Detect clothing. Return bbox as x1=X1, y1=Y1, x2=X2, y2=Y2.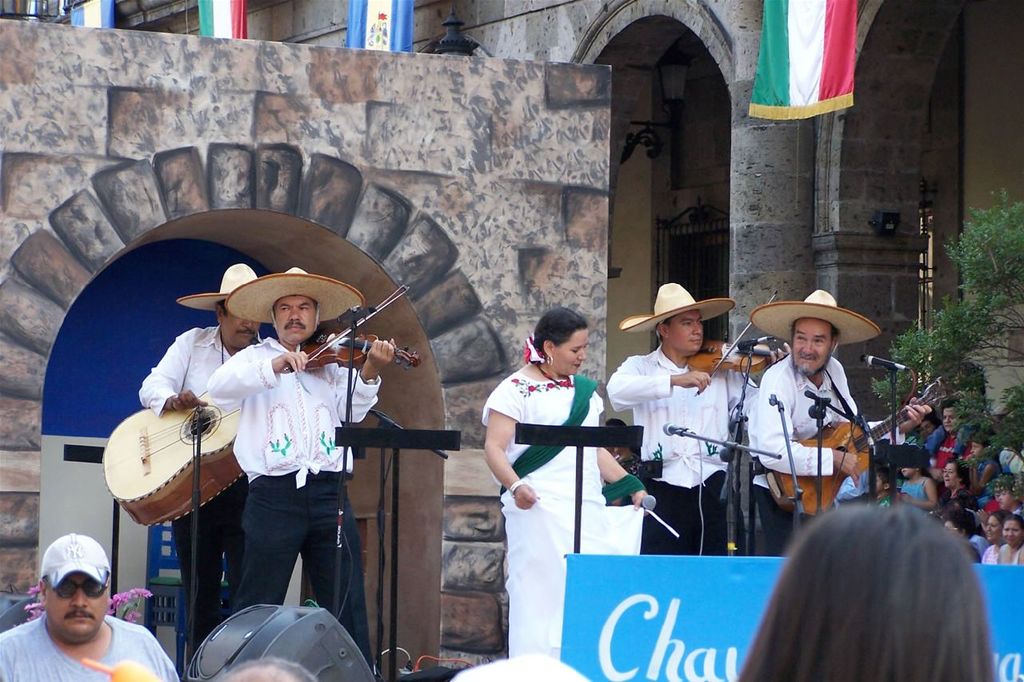
x1=747, y1=341, x2=879, y2=559.
